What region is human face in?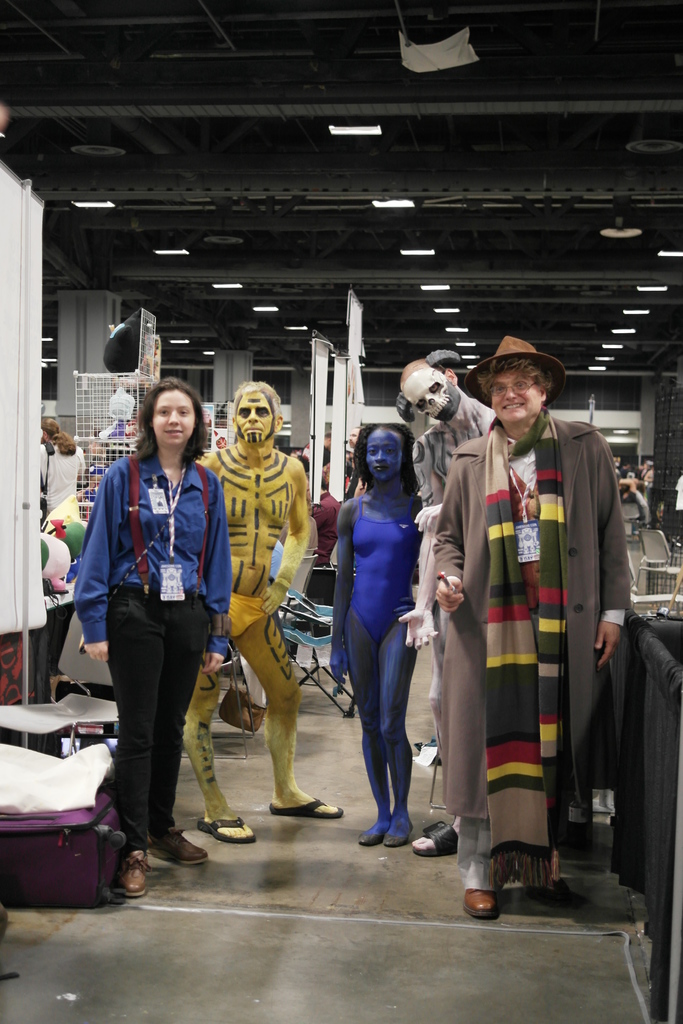
box(153, 388, 197, 444).
